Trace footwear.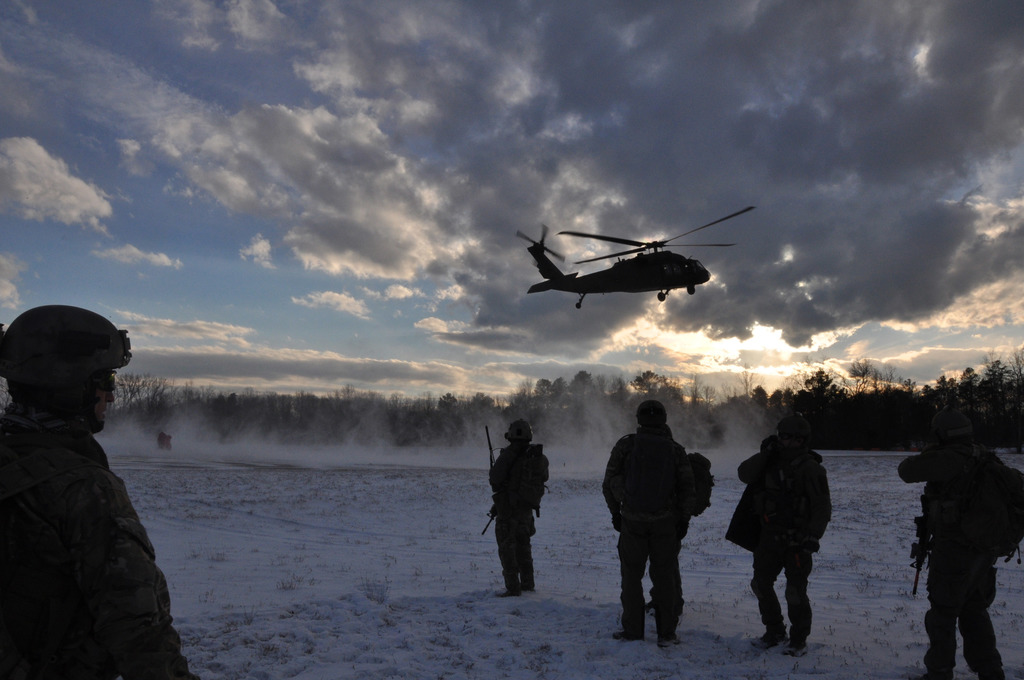
Traced to {"x1": 495, "y1": 568, "x2": 521, "y2": 597}.
